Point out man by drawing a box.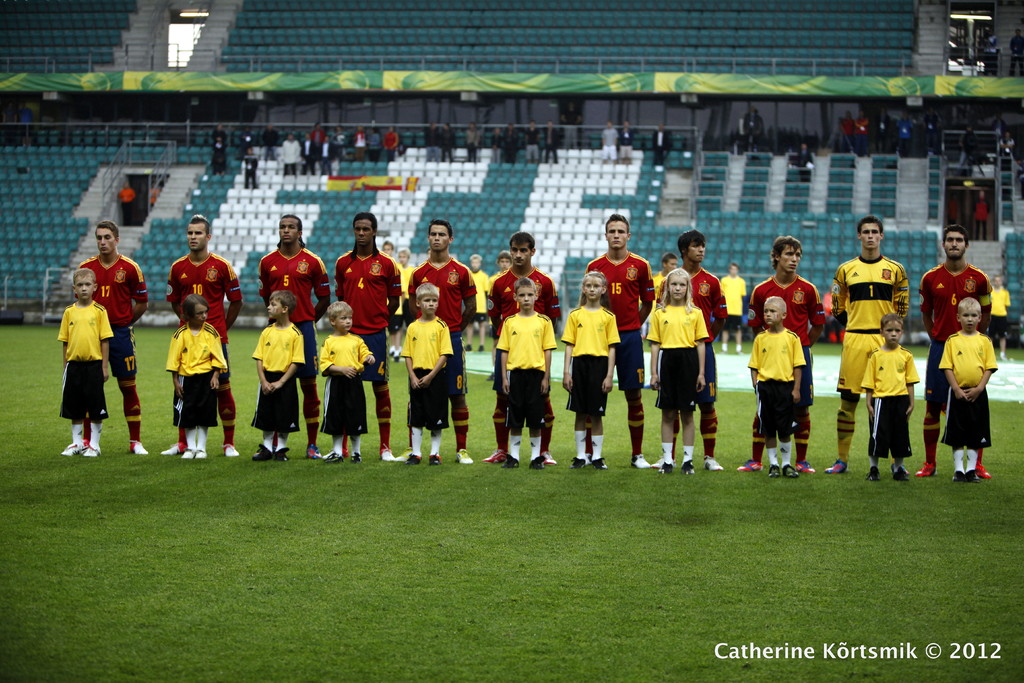
BBox(656, 229, 731, 472).
